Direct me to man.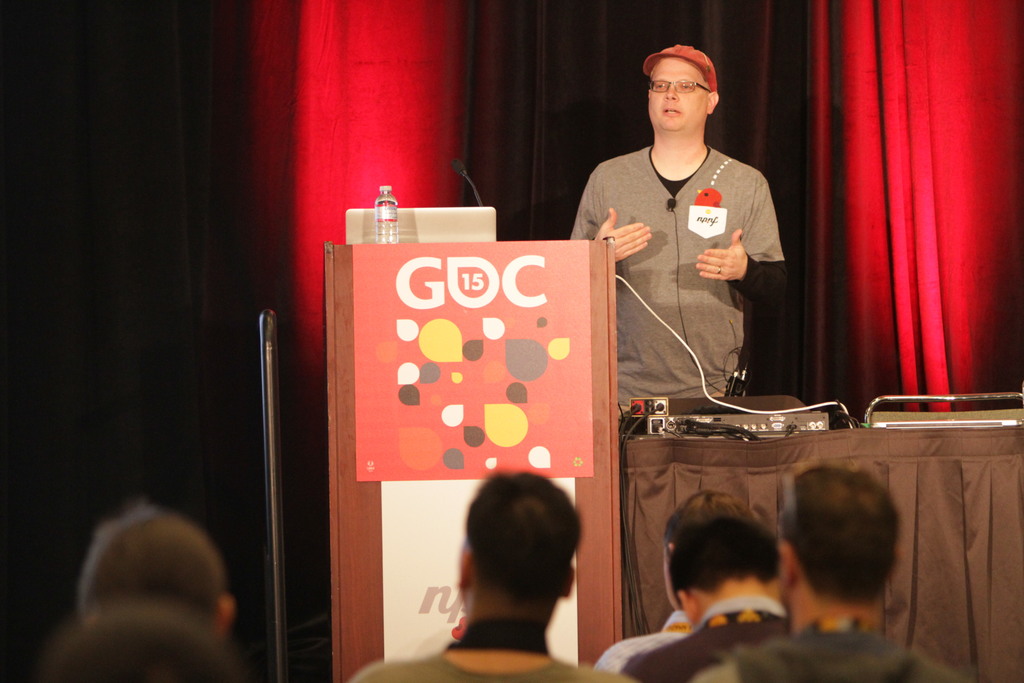
Direction: detection(691, 465, 991, 682).
